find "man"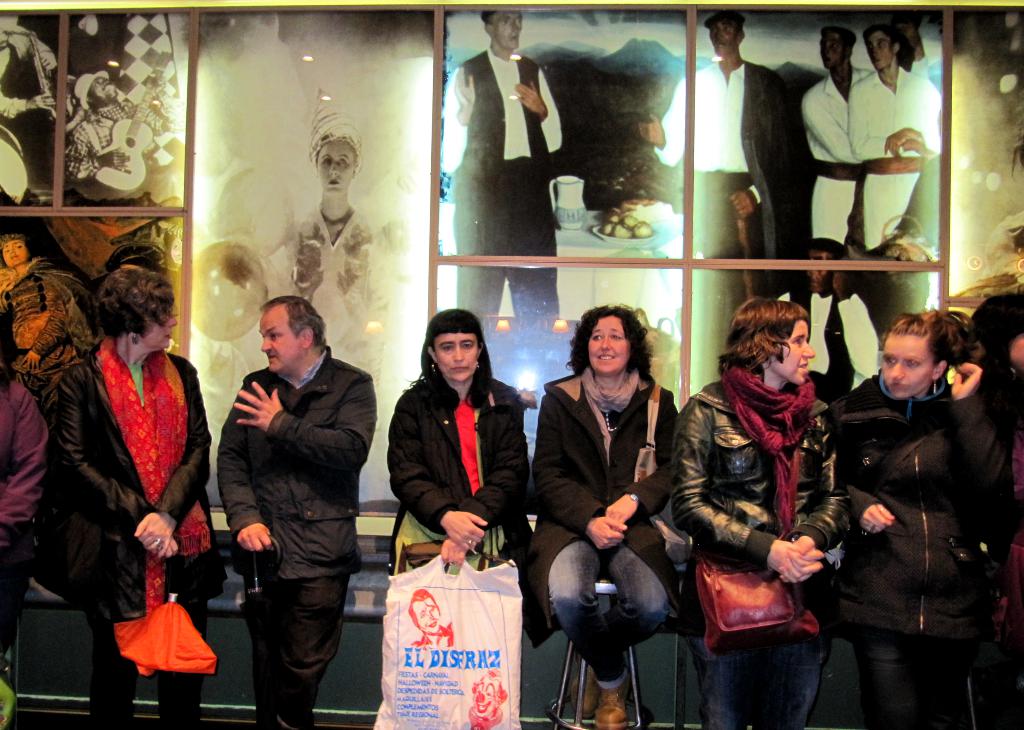
Rect(206, 272, 374, 719)
